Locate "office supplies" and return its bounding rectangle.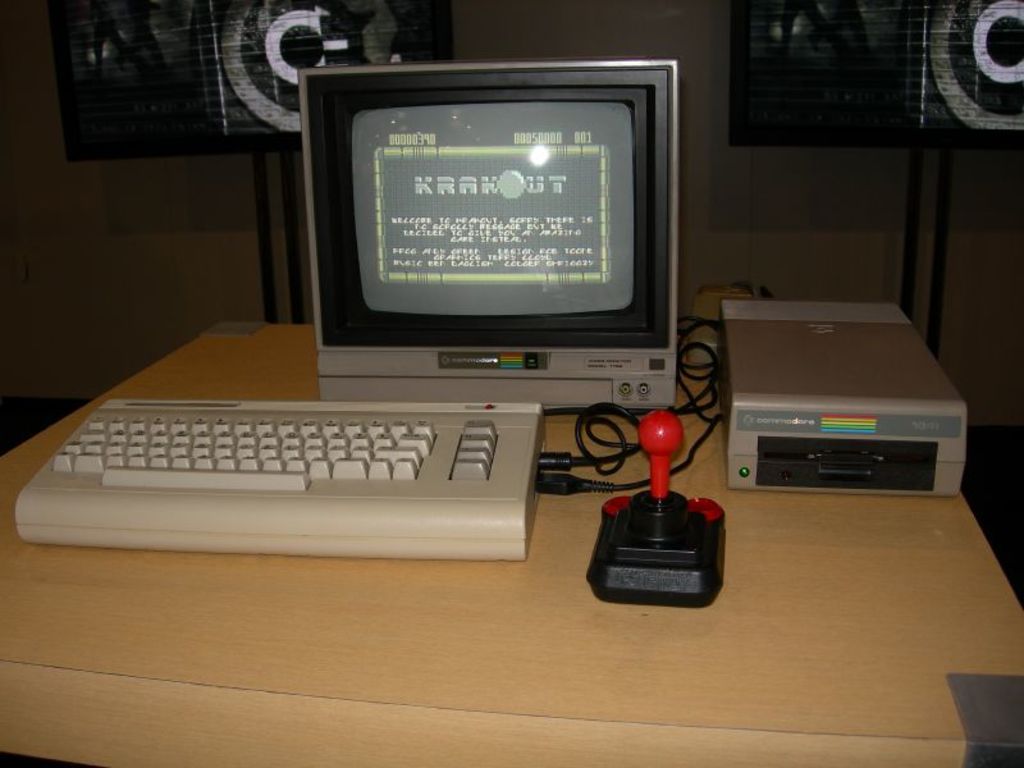
Rect(591, 410, 735, 604).
